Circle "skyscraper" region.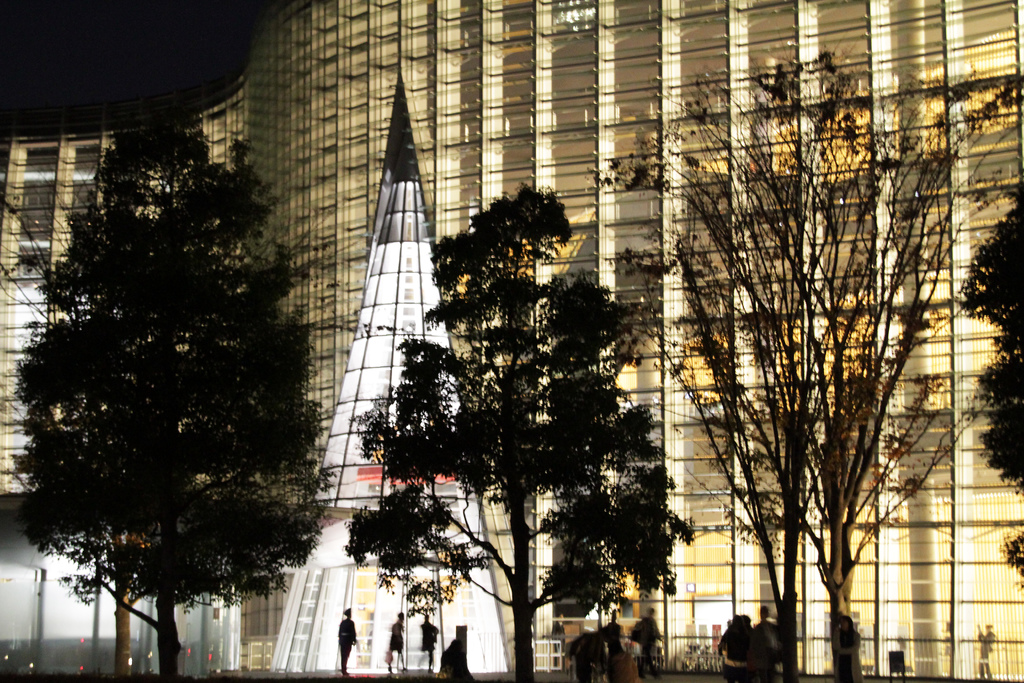
Region: crop(131, 3, 934, 625).
